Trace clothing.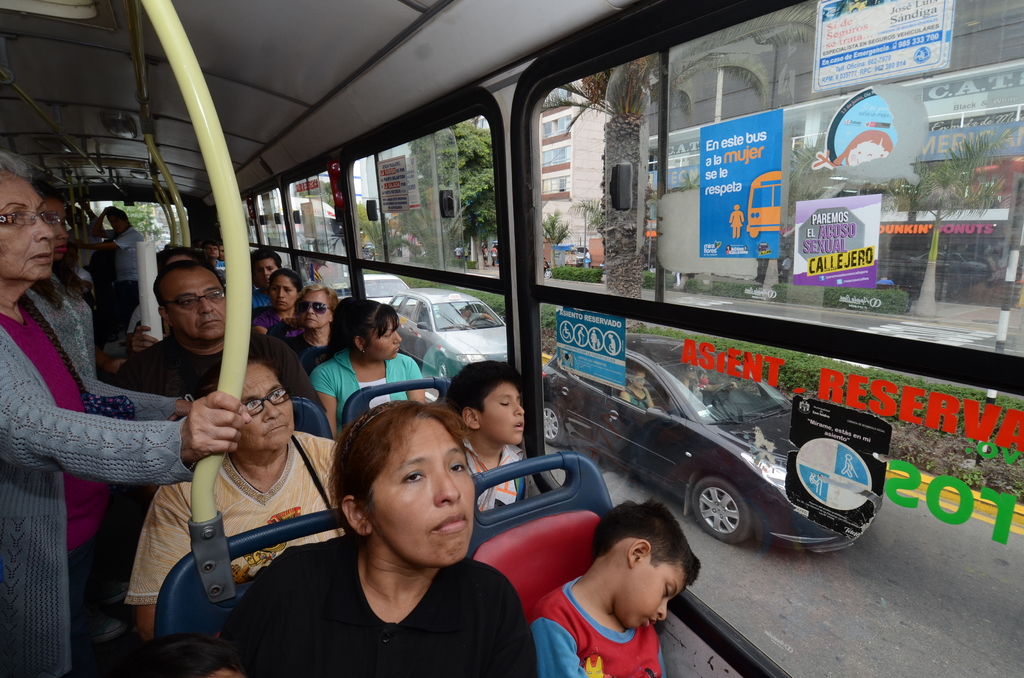
Traced to bbox(121, 426, 342, 620).
